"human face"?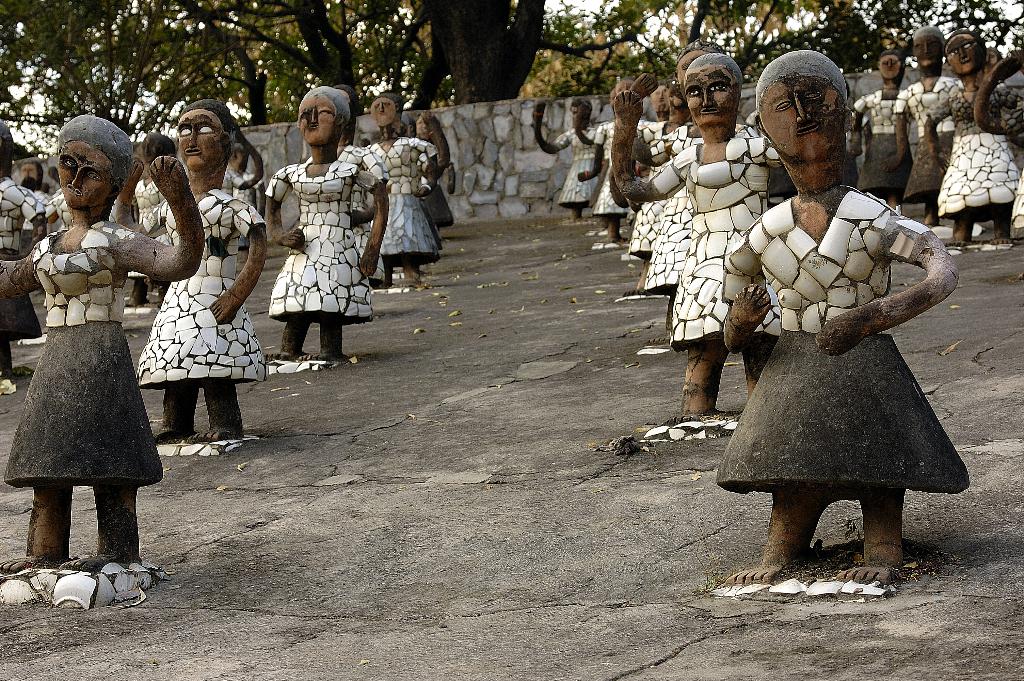
rect(878, 54, 902, 78)
